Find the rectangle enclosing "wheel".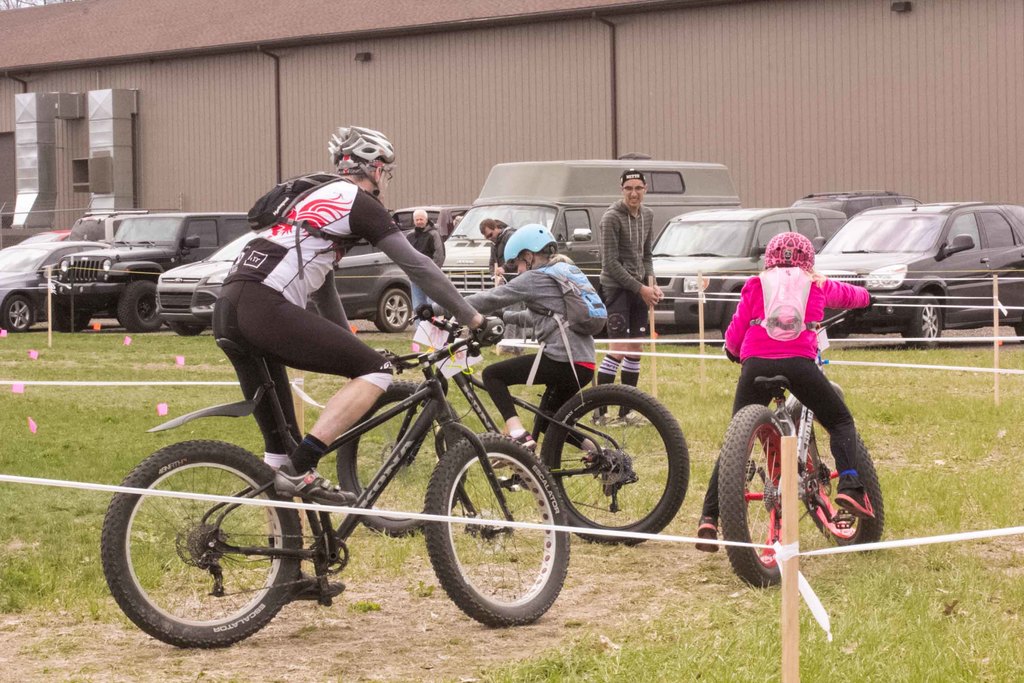
bbox=(166, 319, 202, 338).
